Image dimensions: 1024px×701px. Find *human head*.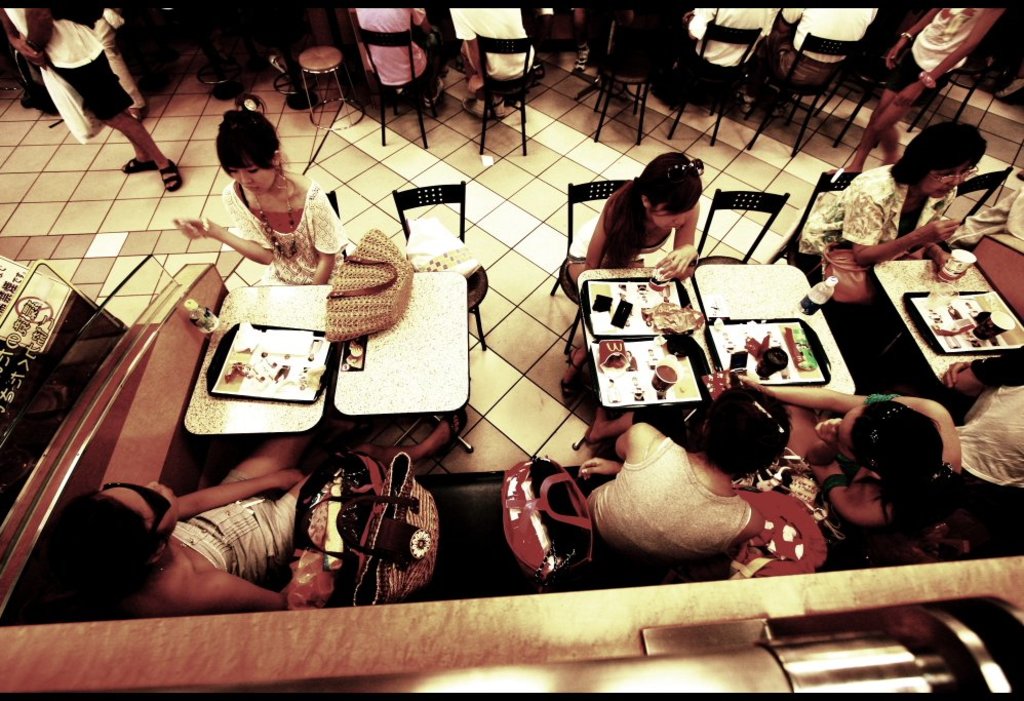
l=701, t=387, r=786, b=481.
